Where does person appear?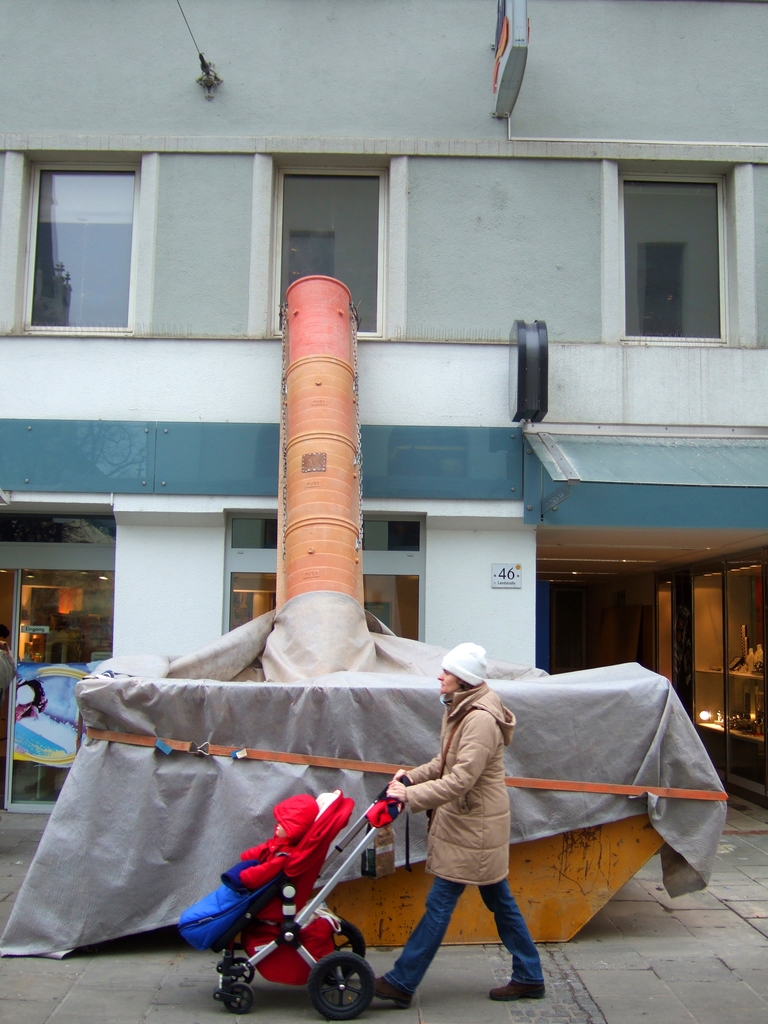
Appears at region(179, 798, 323, 957).
